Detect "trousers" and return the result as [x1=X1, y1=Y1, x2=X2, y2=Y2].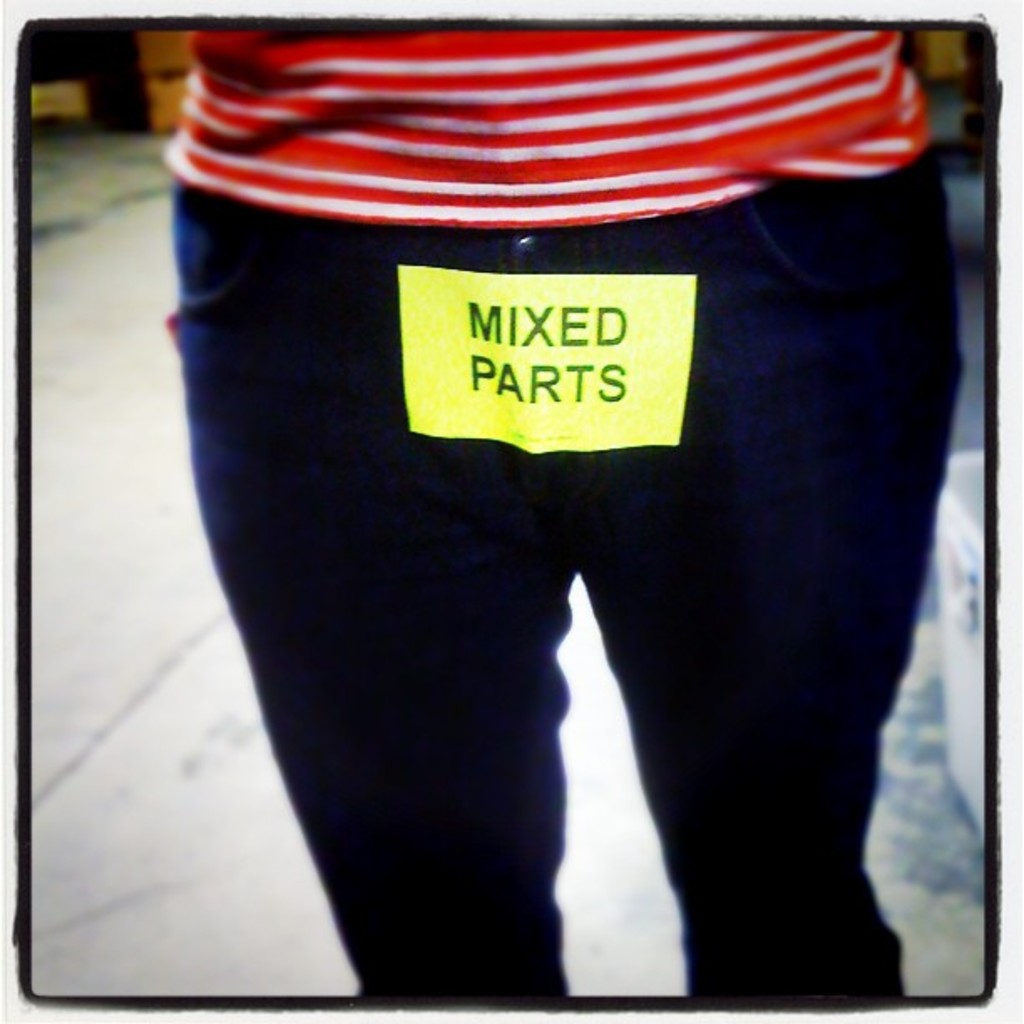
[x1=174, y1=181, x2=974, y2=1001].
